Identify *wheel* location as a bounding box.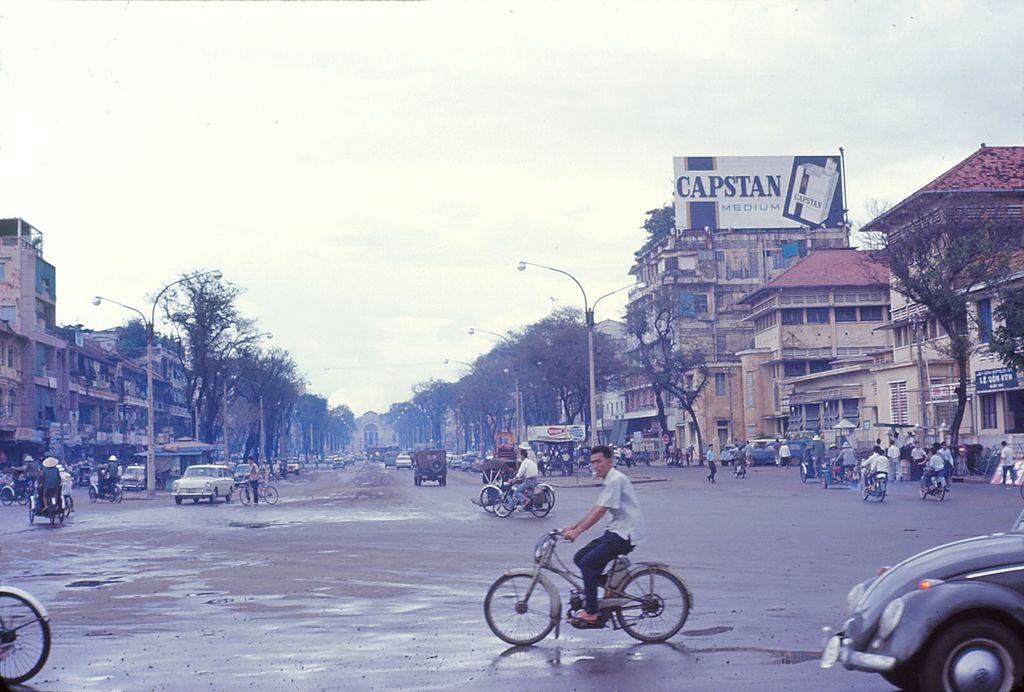
(left=860, top=485, right=871, bottom=499).
